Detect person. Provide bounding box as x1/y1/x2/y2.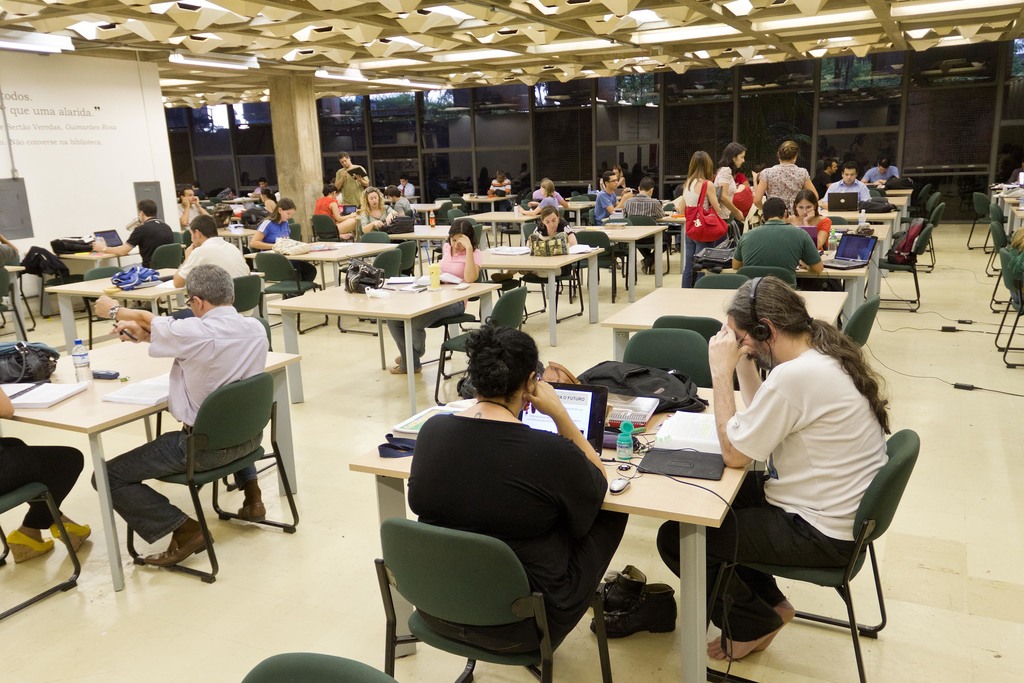
1007/226/1023/256.
